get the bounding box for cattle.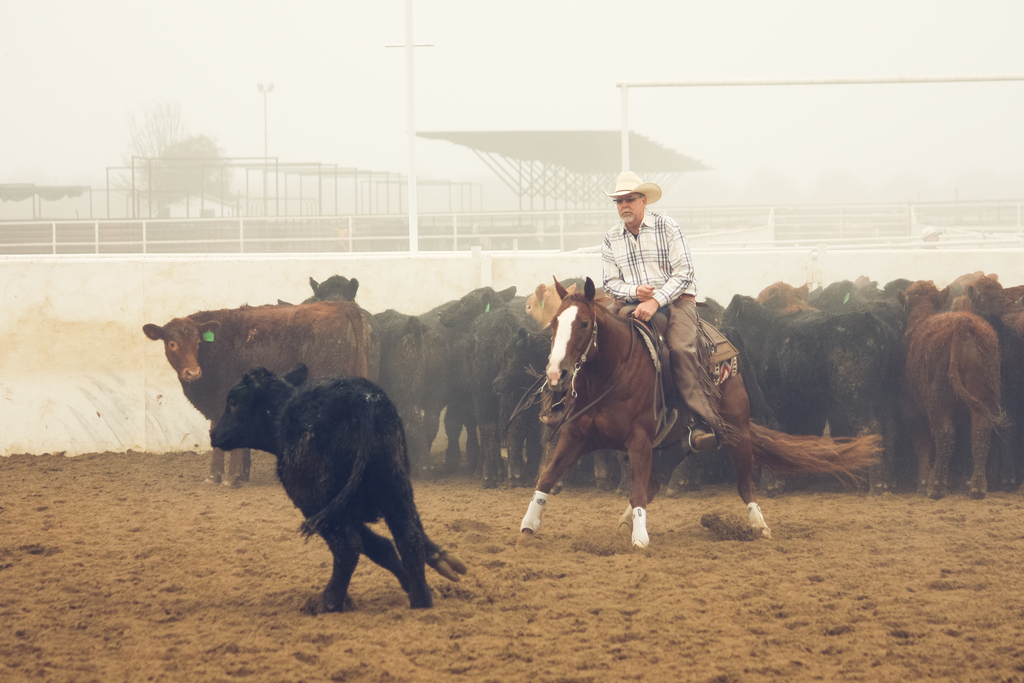
[x1=201, y1=347, x2=473, y2=632].
